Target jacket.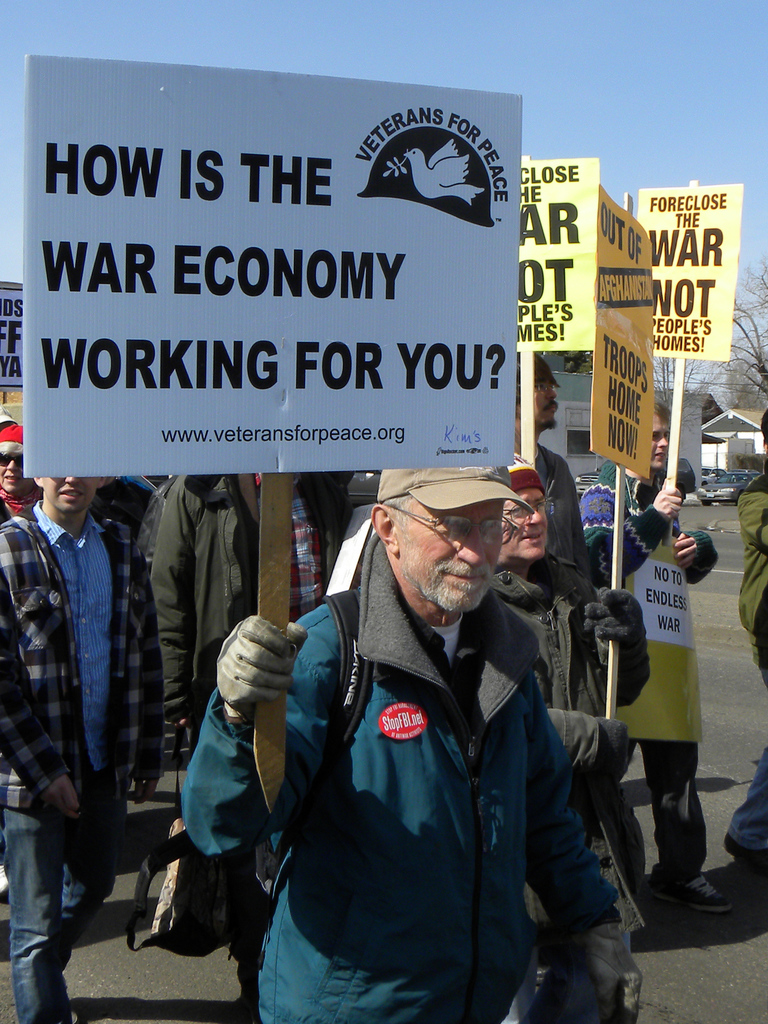
Target region: locate(740, 476, 767, 643).
